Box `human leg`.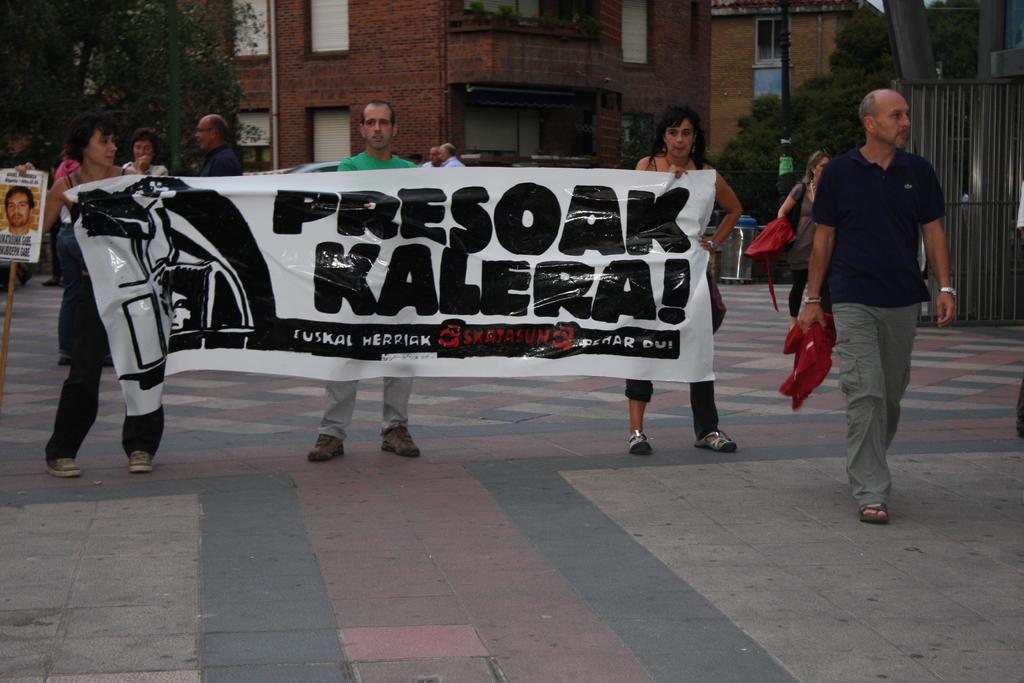
<region>887, 299, 925, 440</region>.
